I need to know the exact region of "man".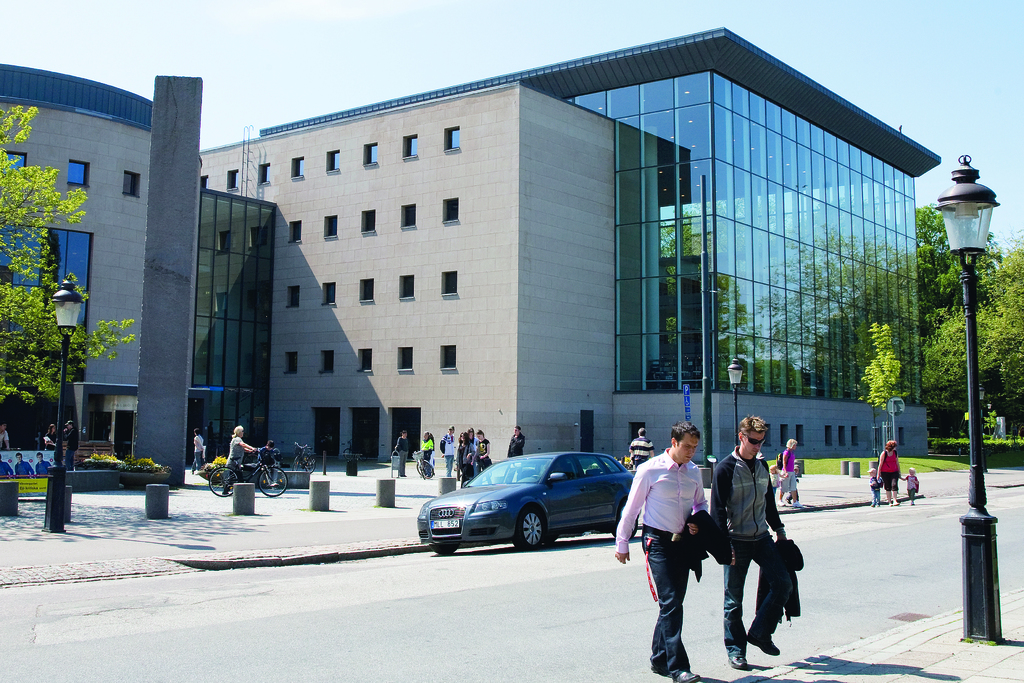
Region: region(638, 431, 725, 664).
